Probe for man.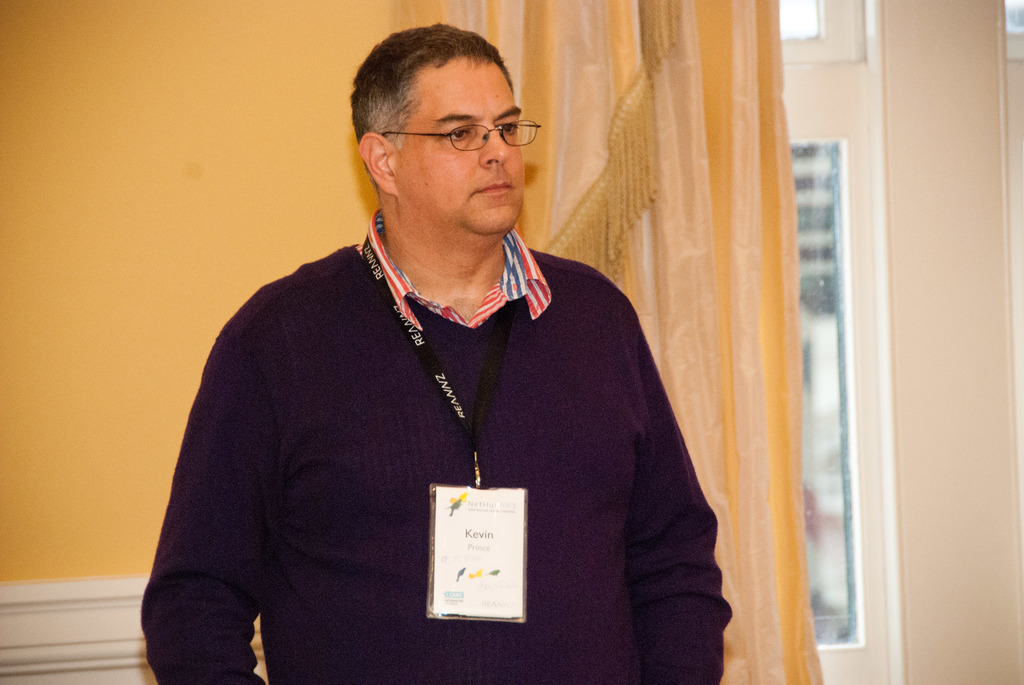
Probe result: [147, 43, 713, 672].
